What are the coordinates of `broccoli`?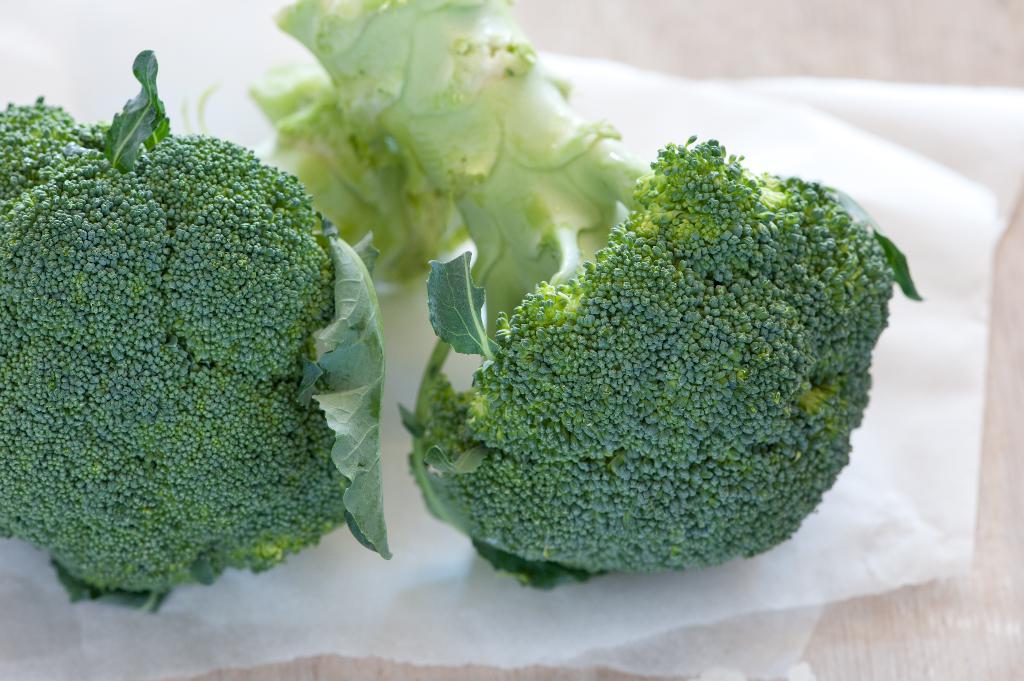
[0, 47, 394, 614].
